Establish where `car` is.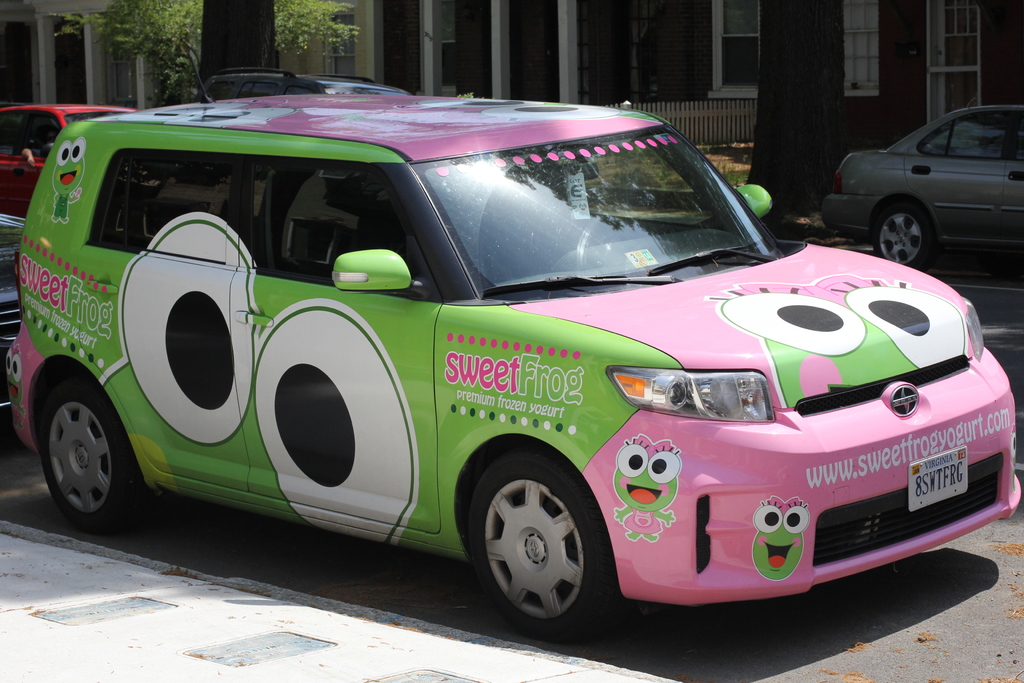
Established at crop(29, 101, 1009, 633).
